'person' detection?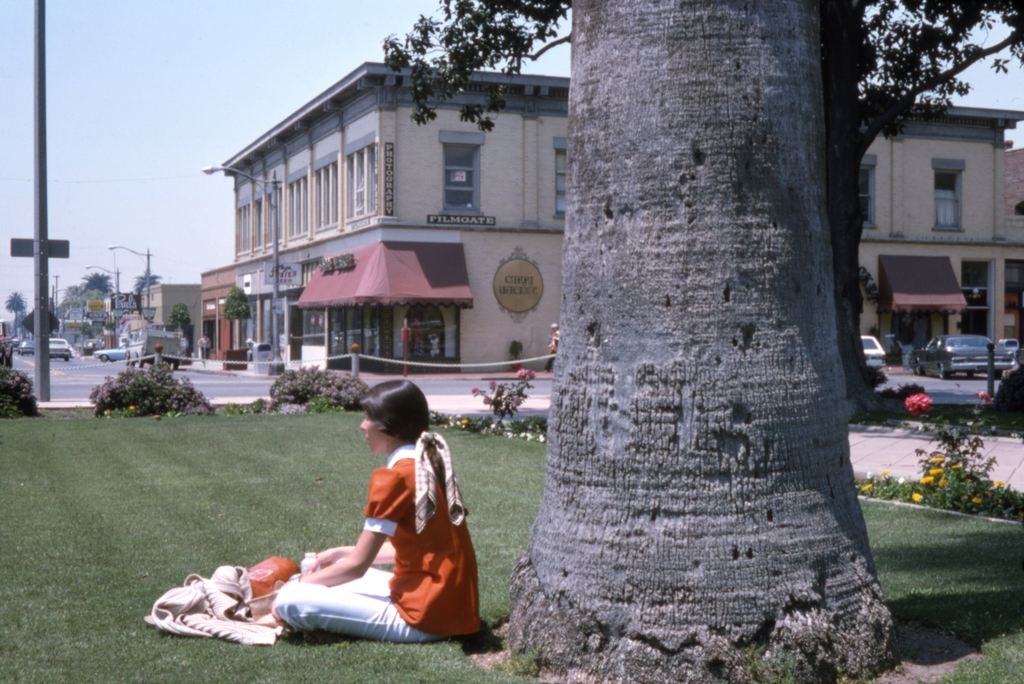
locate(291, 382, 463, 656)
